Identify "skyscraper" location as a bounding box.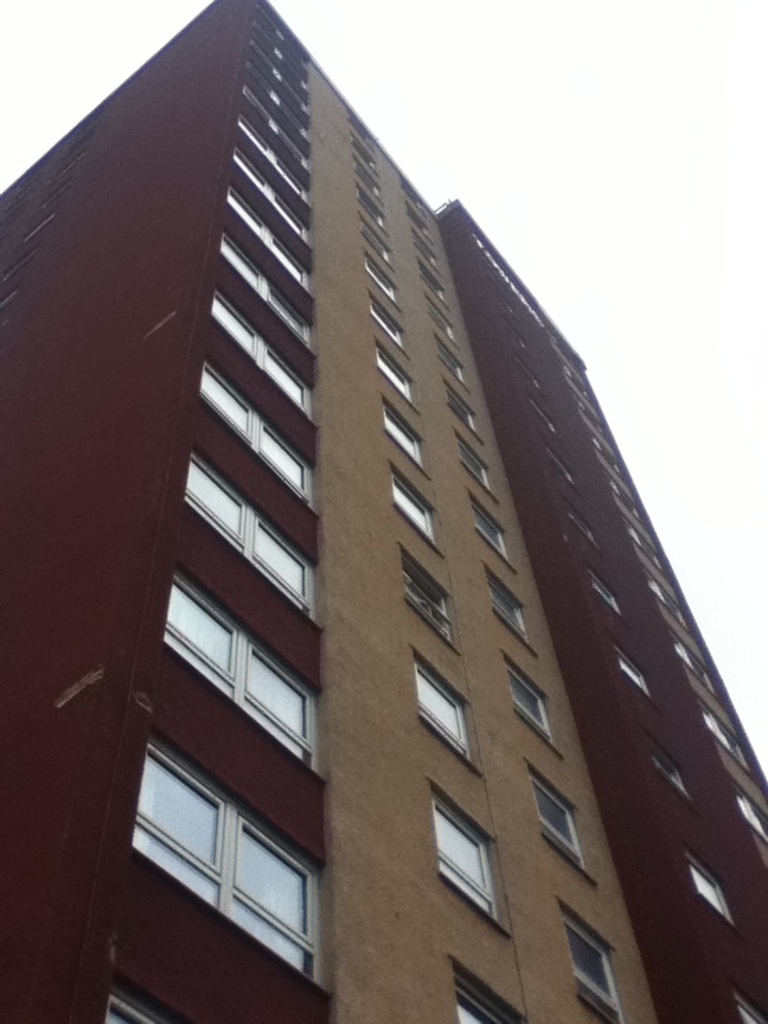
[0,0,767,1023].
